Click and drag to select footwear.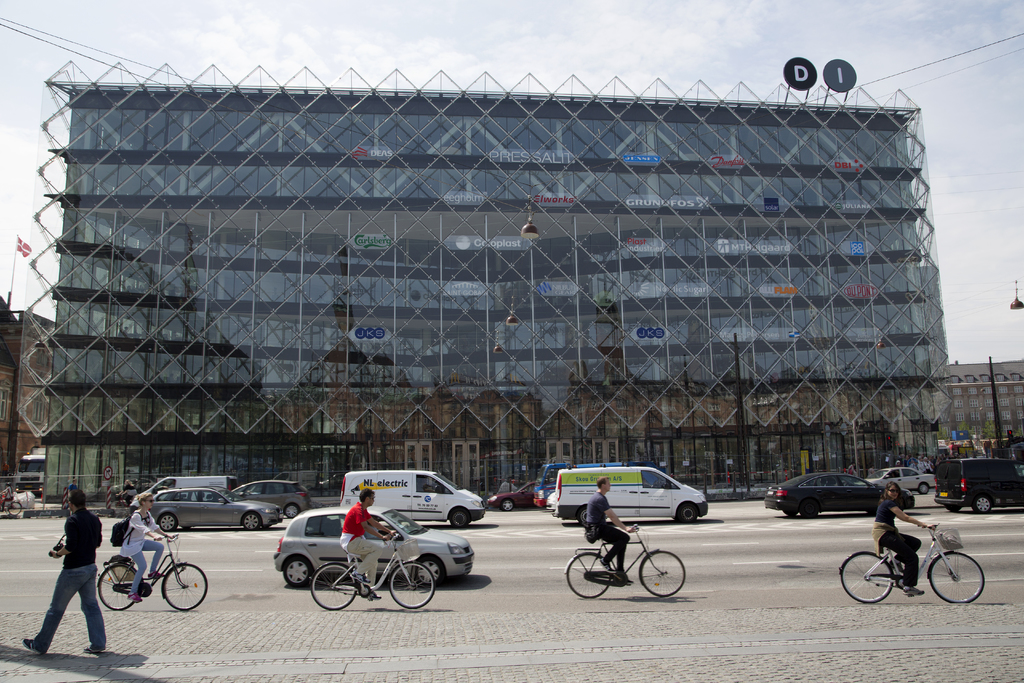
Selection: 127 590 143 605.
